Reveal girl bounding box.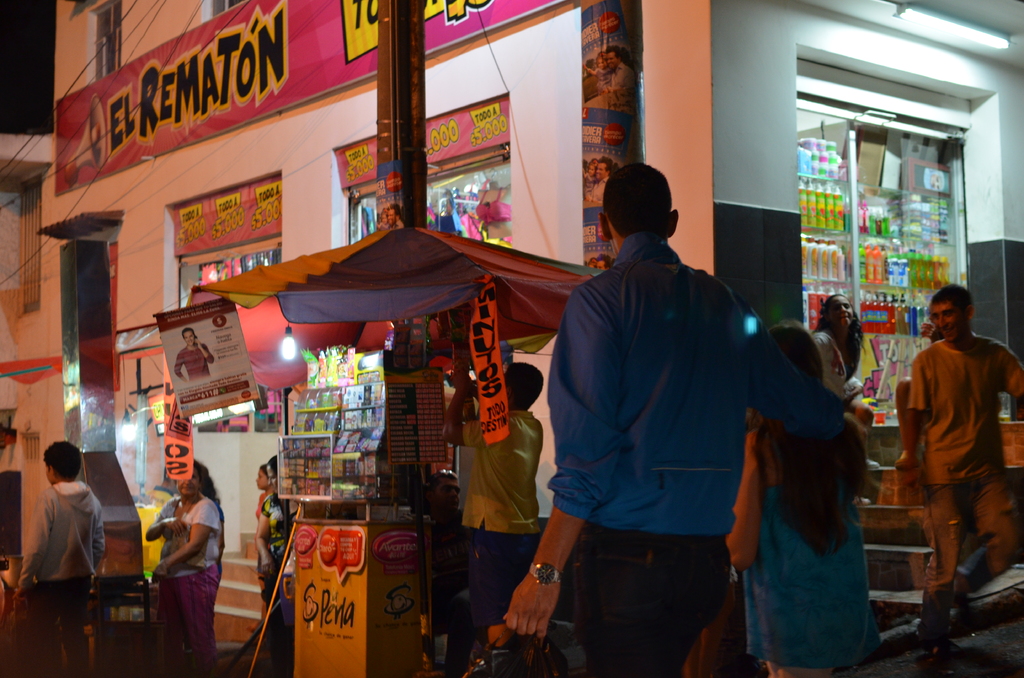
Revealed: [x1=806, y1=297, x2=867, y2=416].
